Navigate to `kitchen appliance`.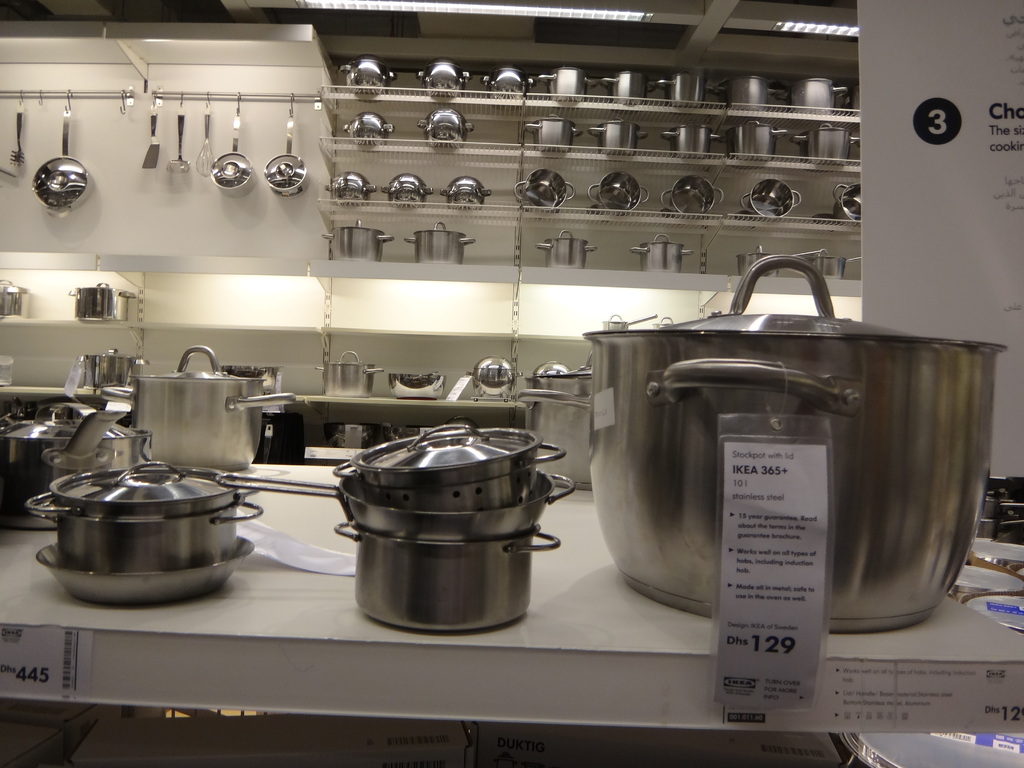
Navigation target: x1=35 y1=543 x2=257 y2=605.
